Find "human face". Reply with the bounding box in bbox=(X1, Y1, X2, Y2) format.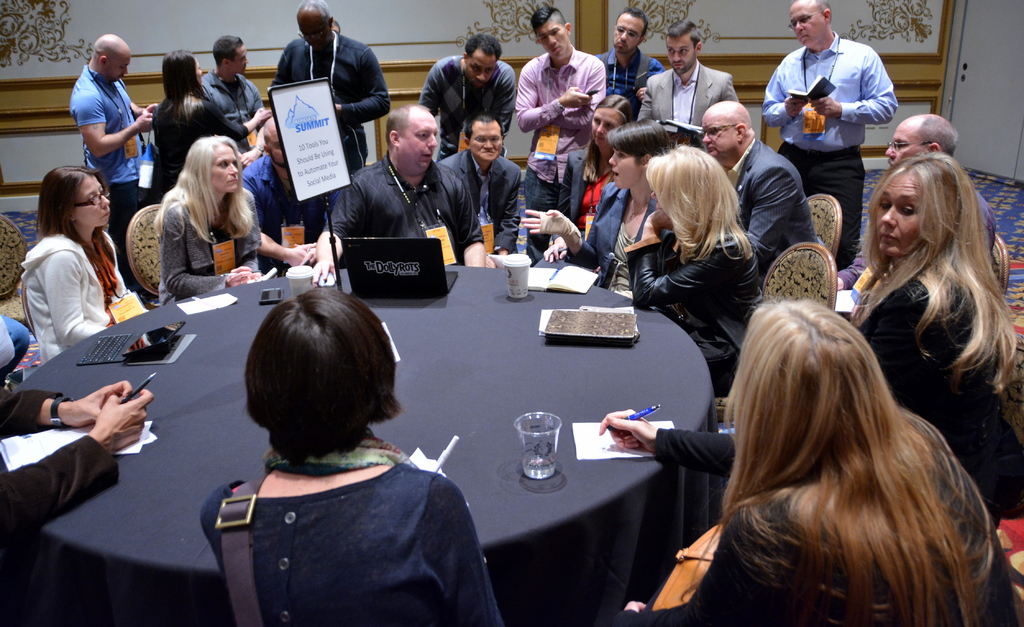
bbox=(668, 38, 694, 73).
